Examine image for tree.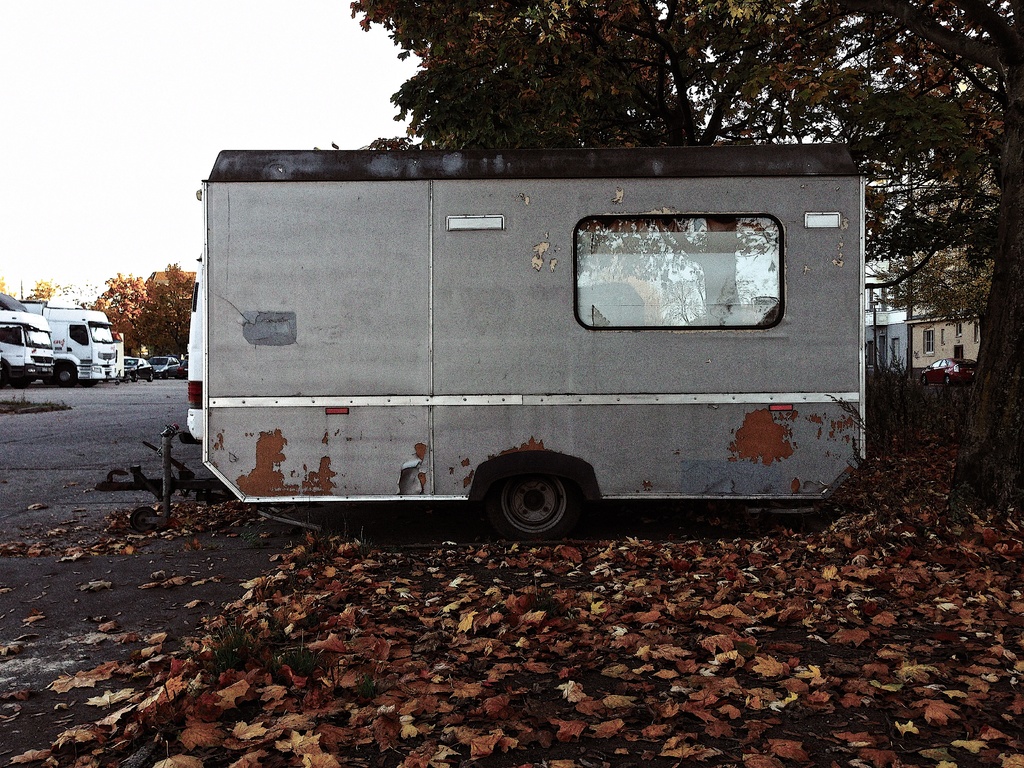
Examination result: BBox(710, 0, 1023, 503).
